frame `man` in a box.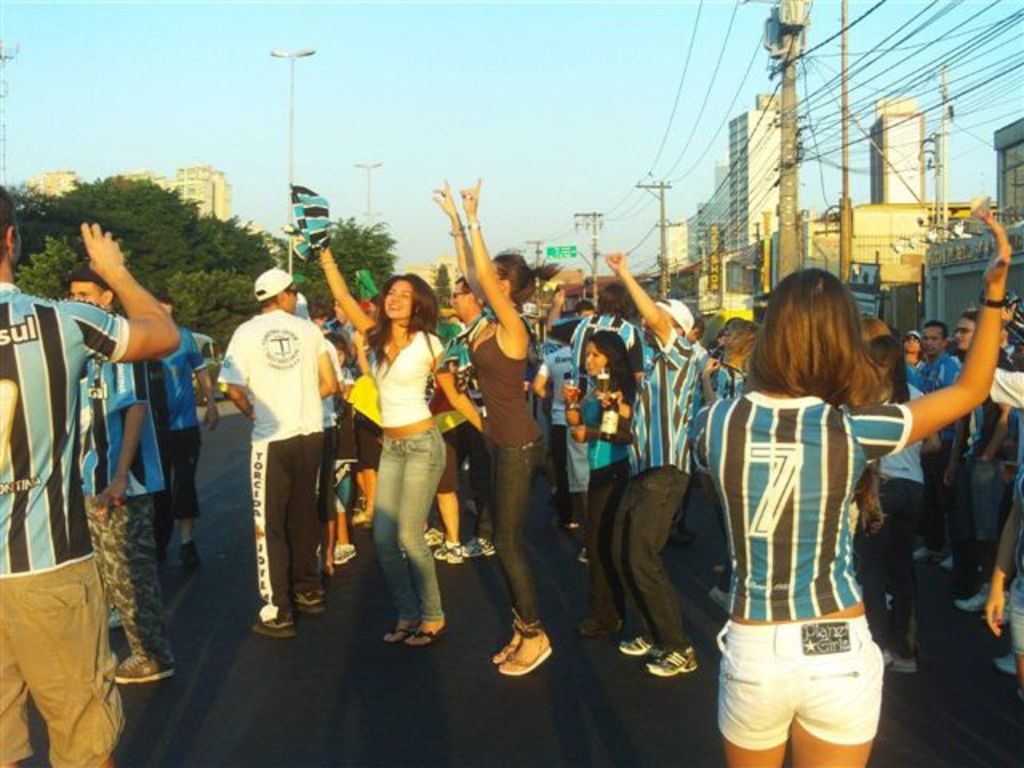
[x1=211, y1=267, x2=352, y2=632].
